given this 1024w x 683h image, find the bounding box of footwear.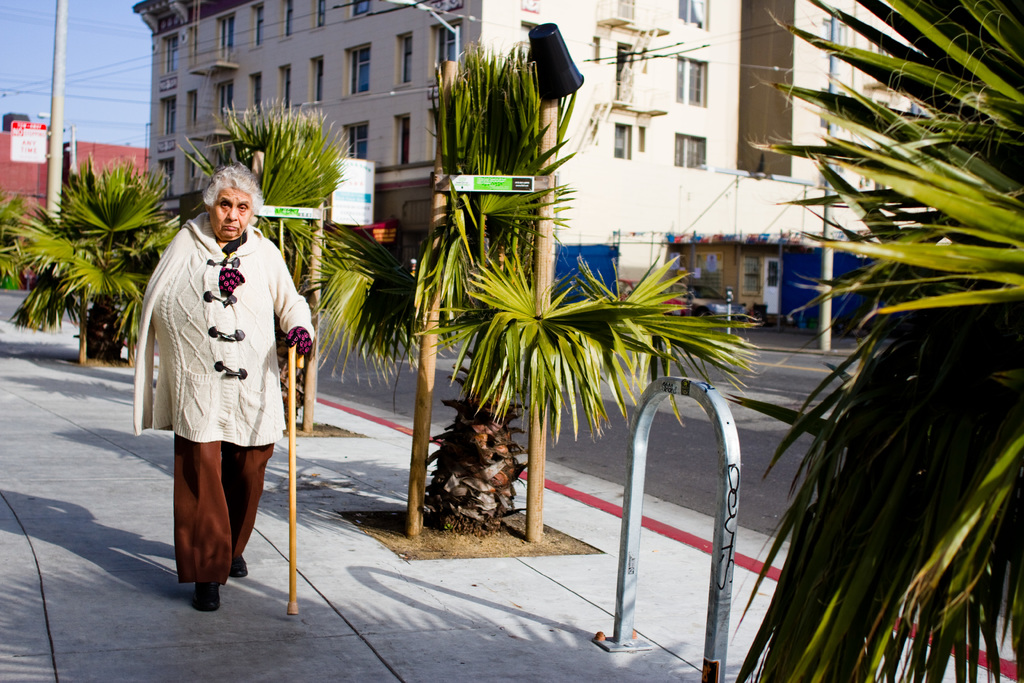
select_region(191, 575, 225, 609).
